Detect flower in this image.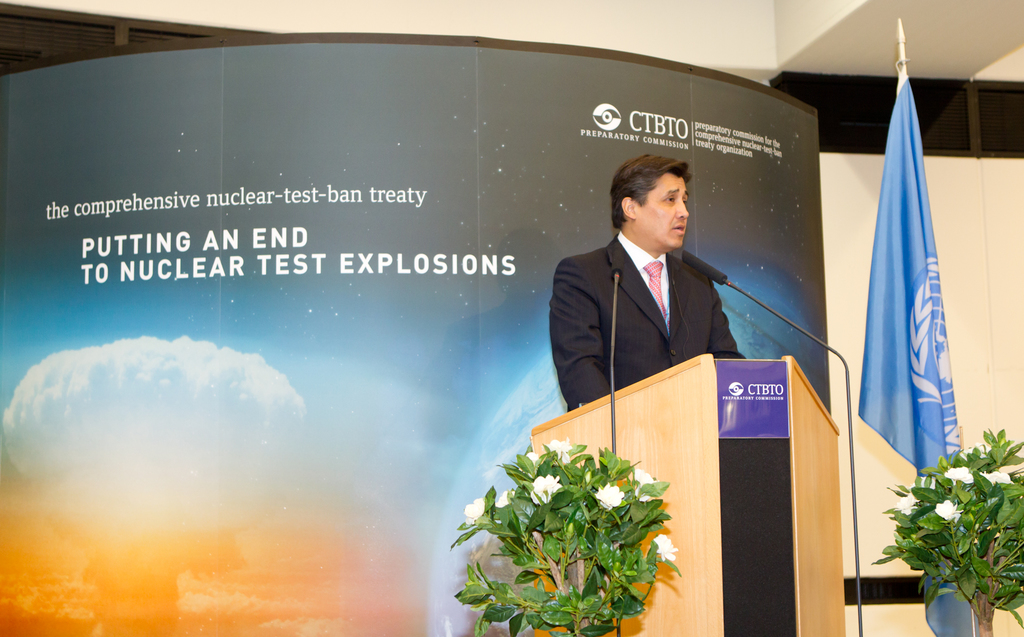
Detection: box(546, 437, 575, 466).
